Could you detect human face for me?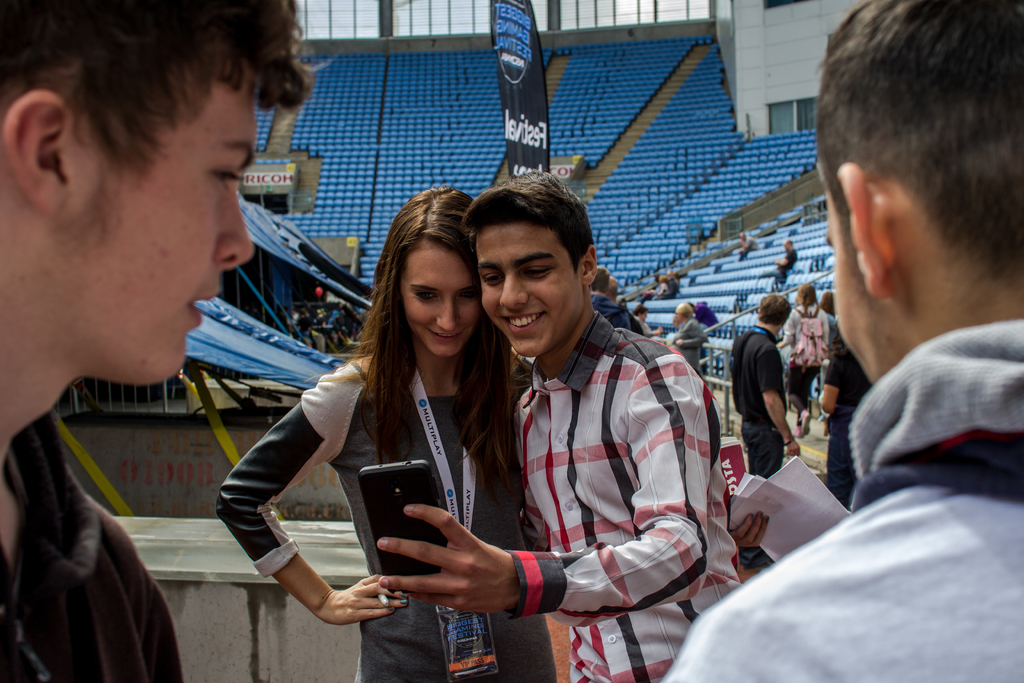
Detection result: {"left": 72, "top": 73, "right": 254, "bottom": 375}.
